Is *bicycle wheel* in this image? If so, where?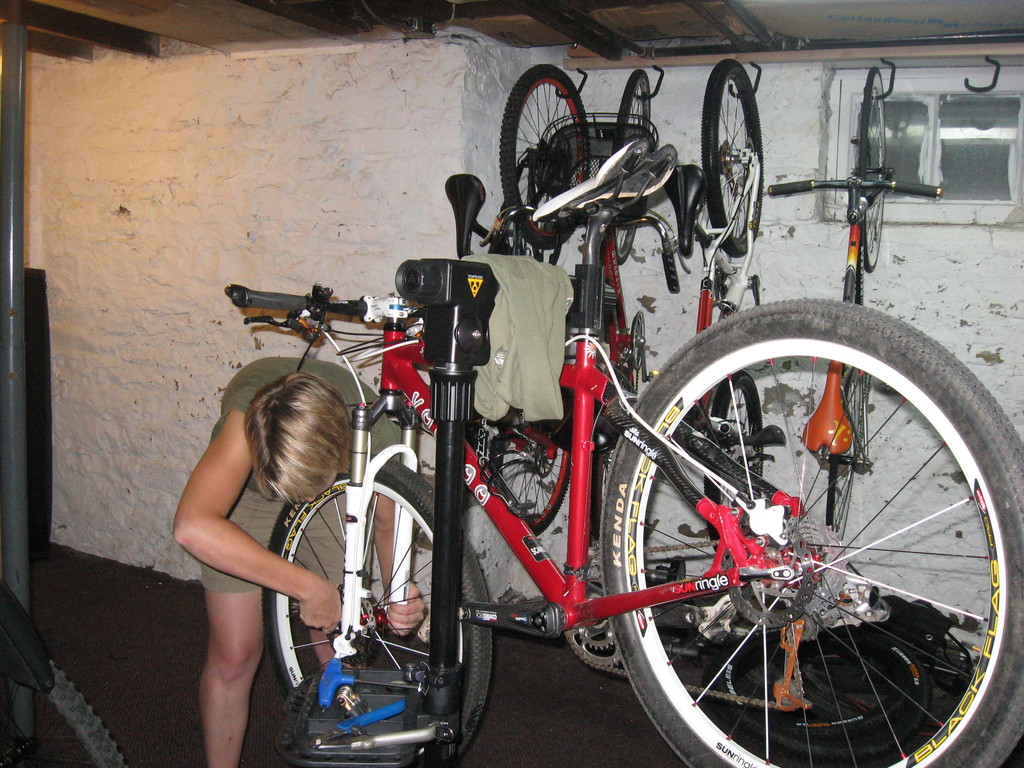
Yes, at 492, 355, 578, 532.
